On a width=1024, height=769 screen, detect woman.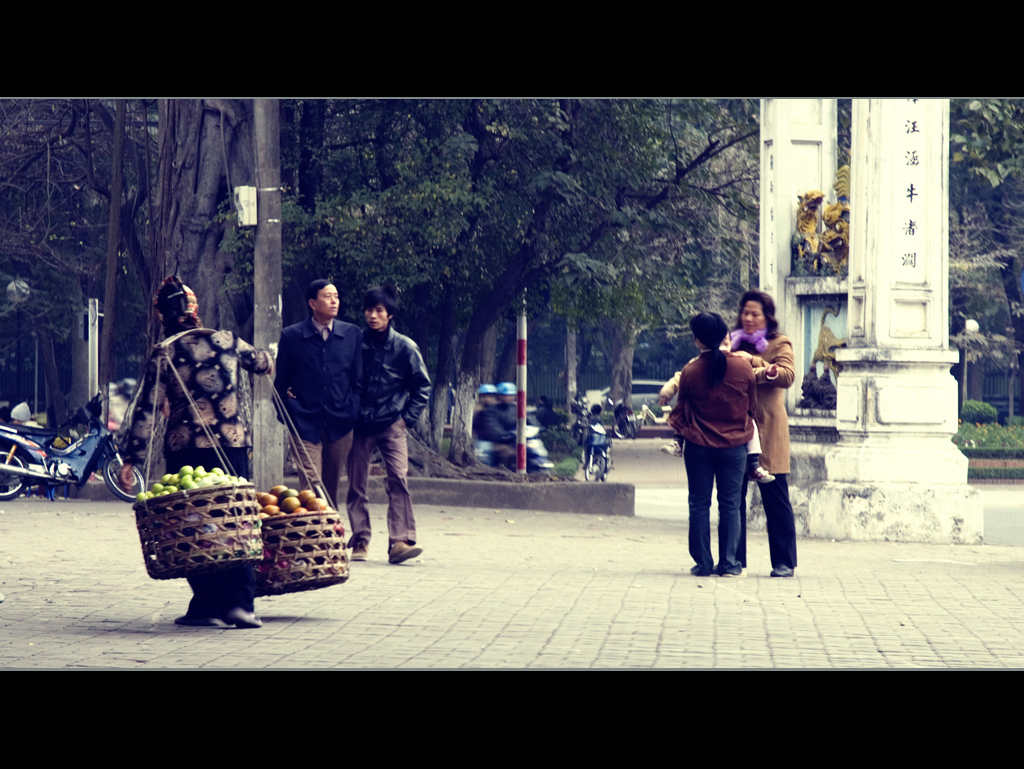
{"x1": 707, "y1": 292, "x2": 804, "y2": 578}.
